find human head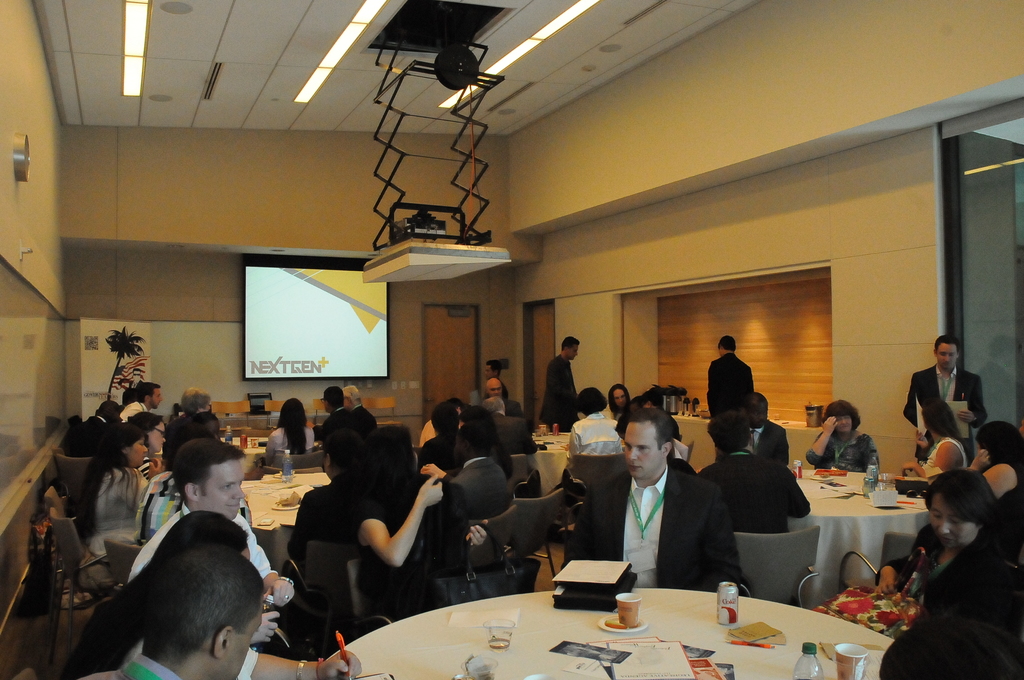
left=431, top=403, right=458, bottom=435
